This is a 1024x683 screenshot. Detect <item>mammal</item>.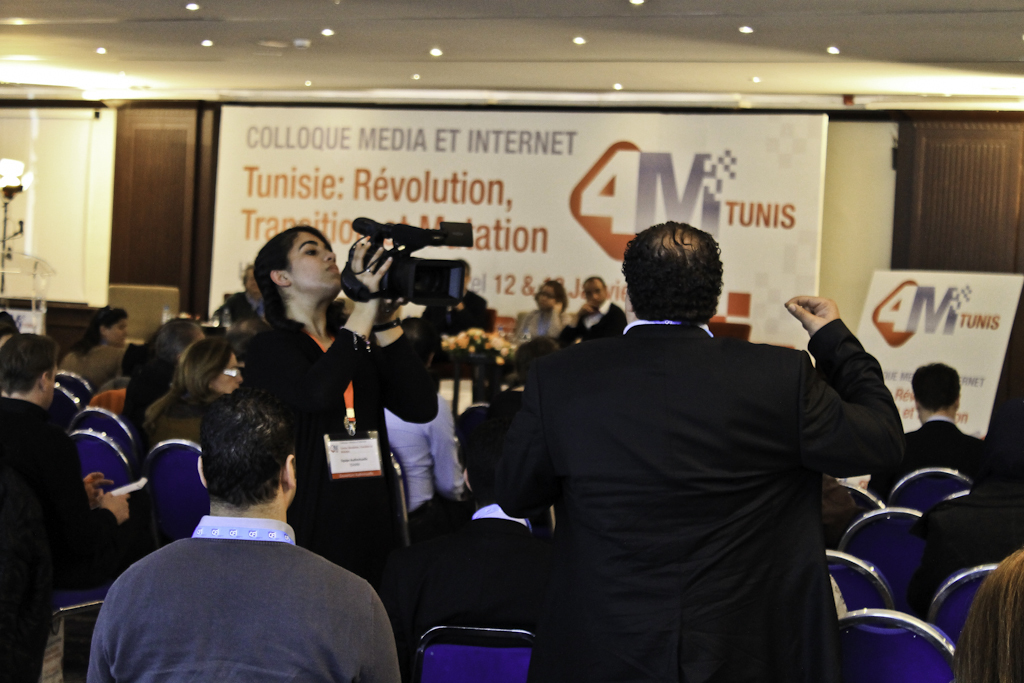
bbox(819, 470, 866, 552).
